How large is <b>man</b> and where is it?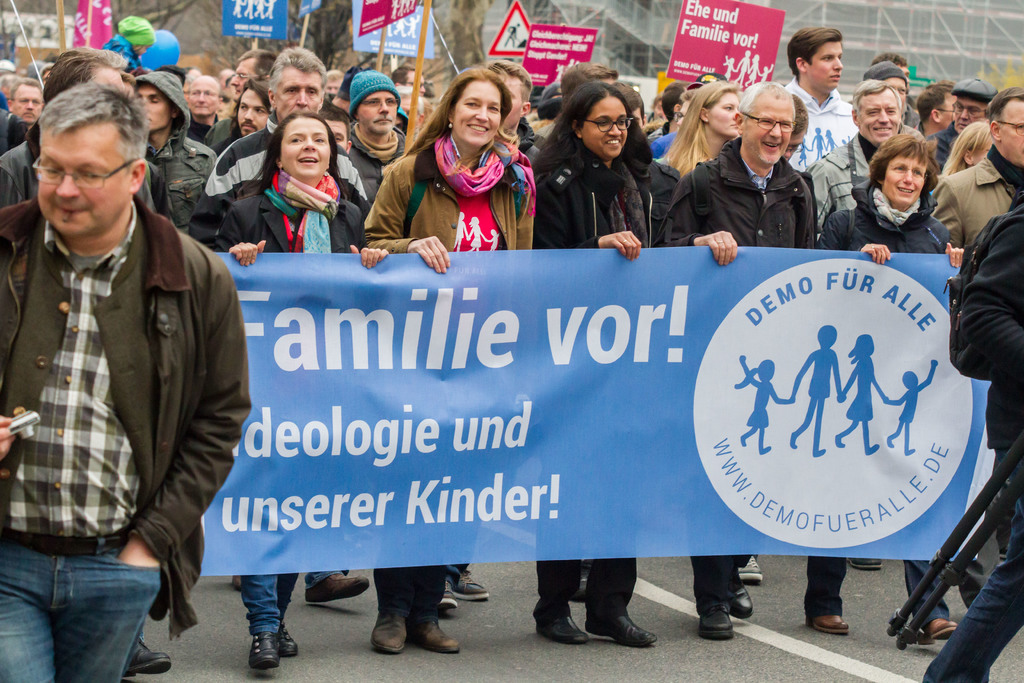
Bounding box: [932,85,1023,248].
